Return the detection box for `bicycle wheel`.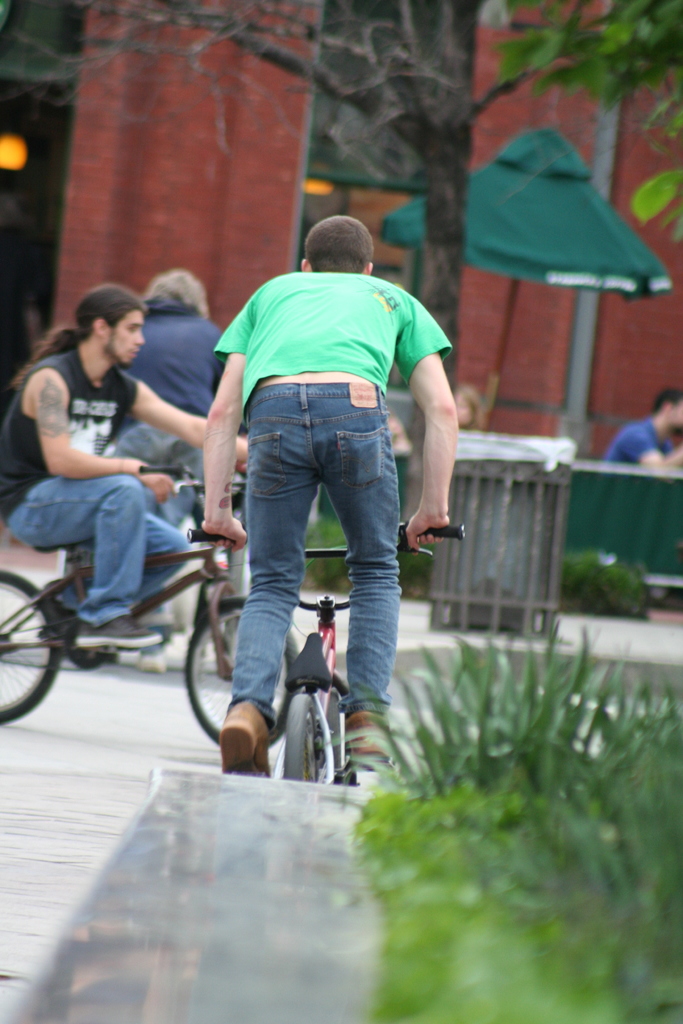
bbox(279, 689, 331, 785).
